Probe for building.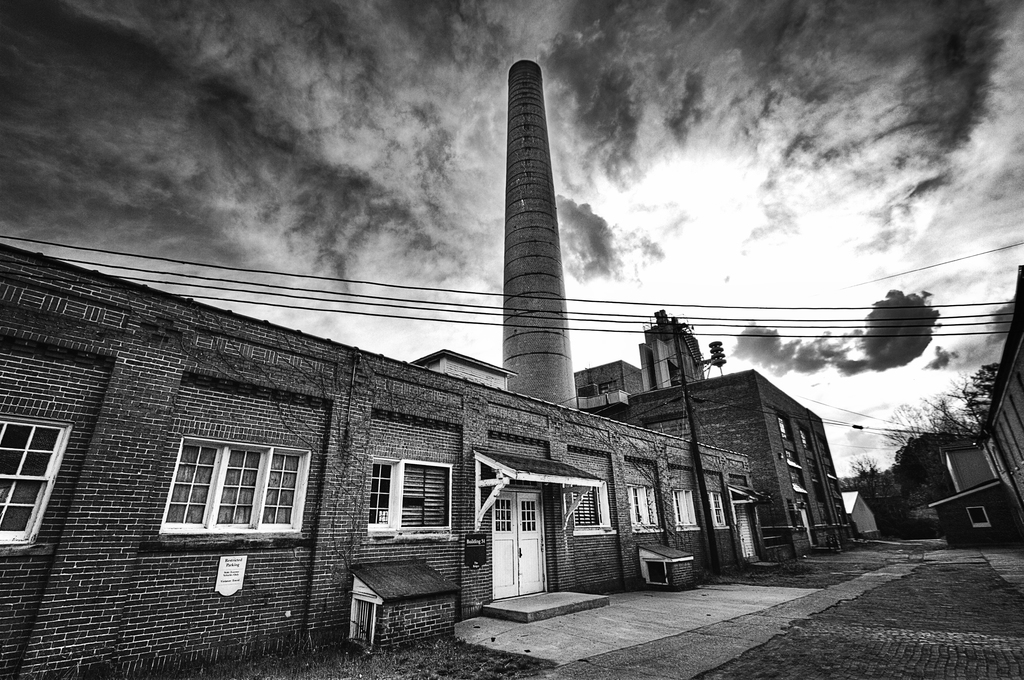
Probe result: x1=927 y1=263 x2=1023 y2=552.
